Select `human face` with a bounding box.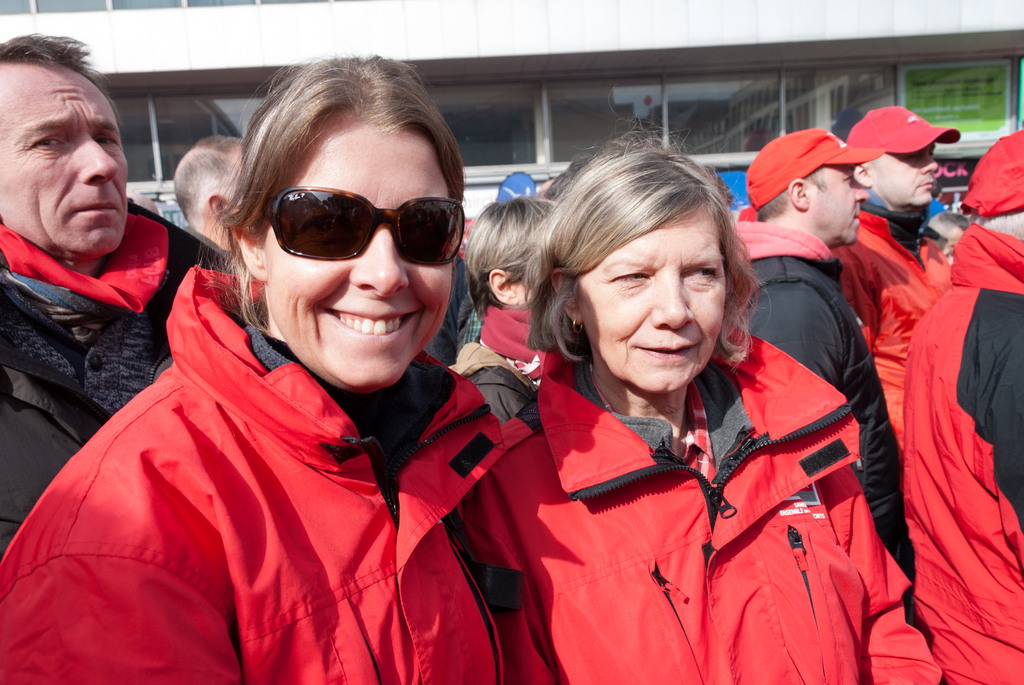
{"left": 876, "top": 146, "right": 938, "bottom": 206}.
